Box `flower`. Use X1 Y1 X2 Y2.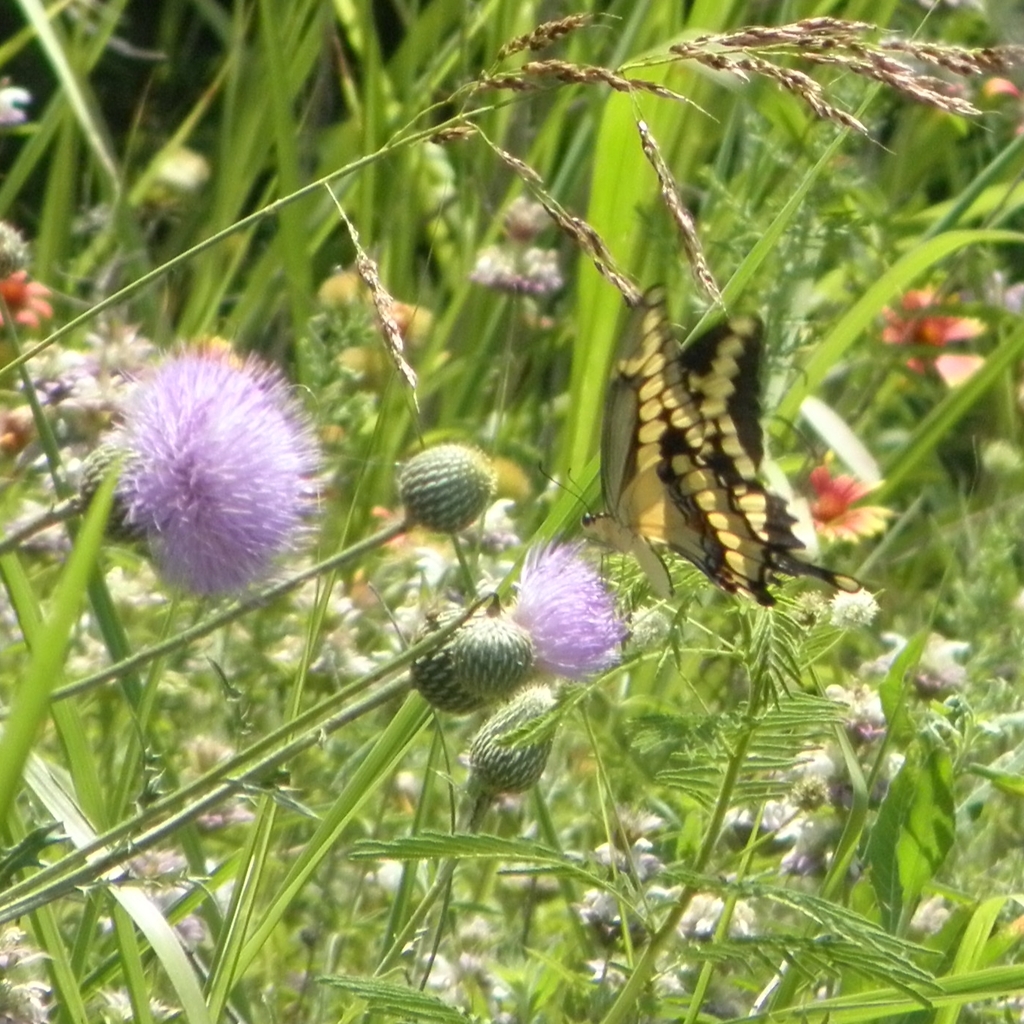
143 142 213 198.
